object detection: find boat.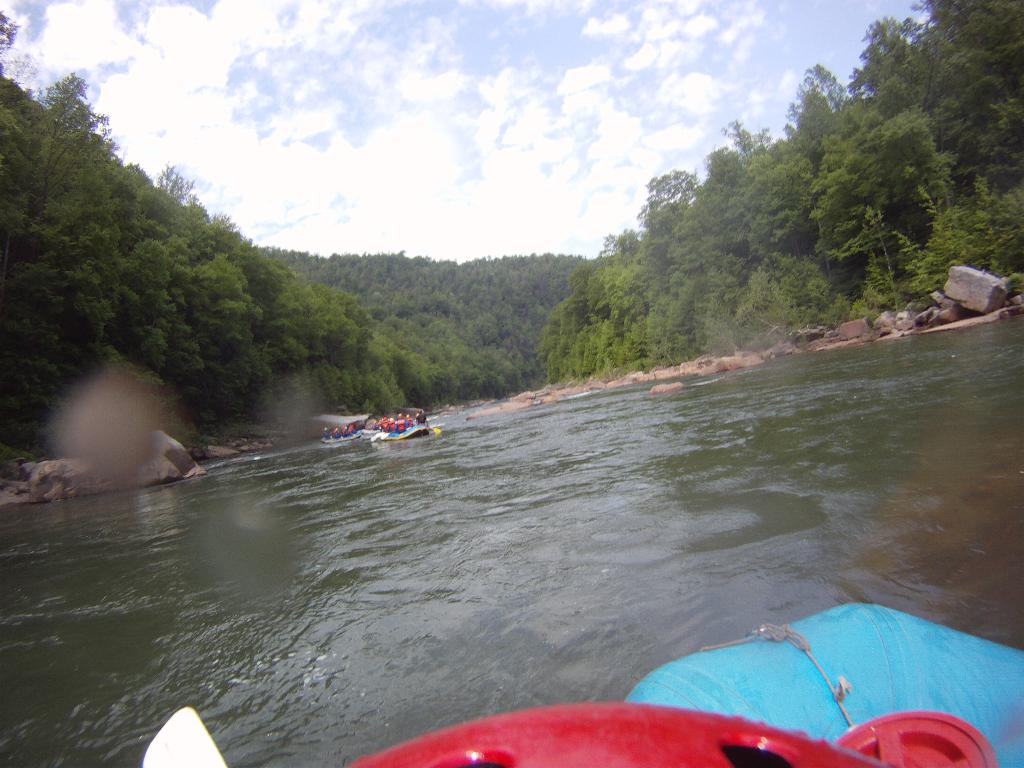
x1=629, y1=600, x2=1023, y2=767.
